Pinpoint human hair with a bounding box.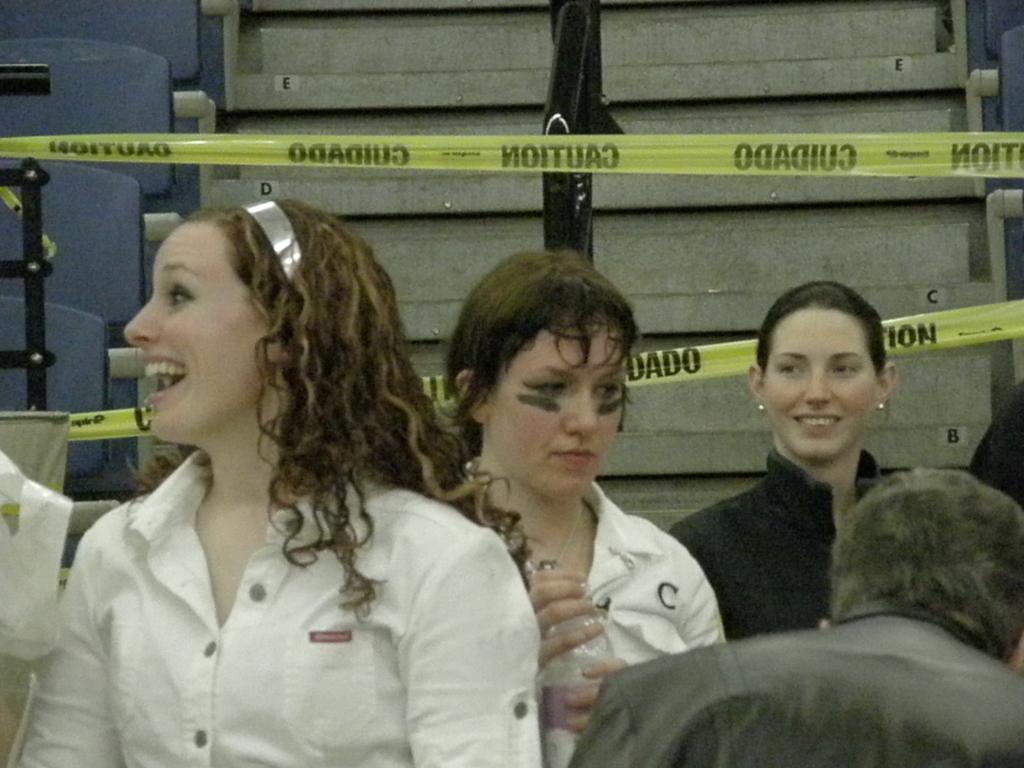
(747, 274, 890, 372).
